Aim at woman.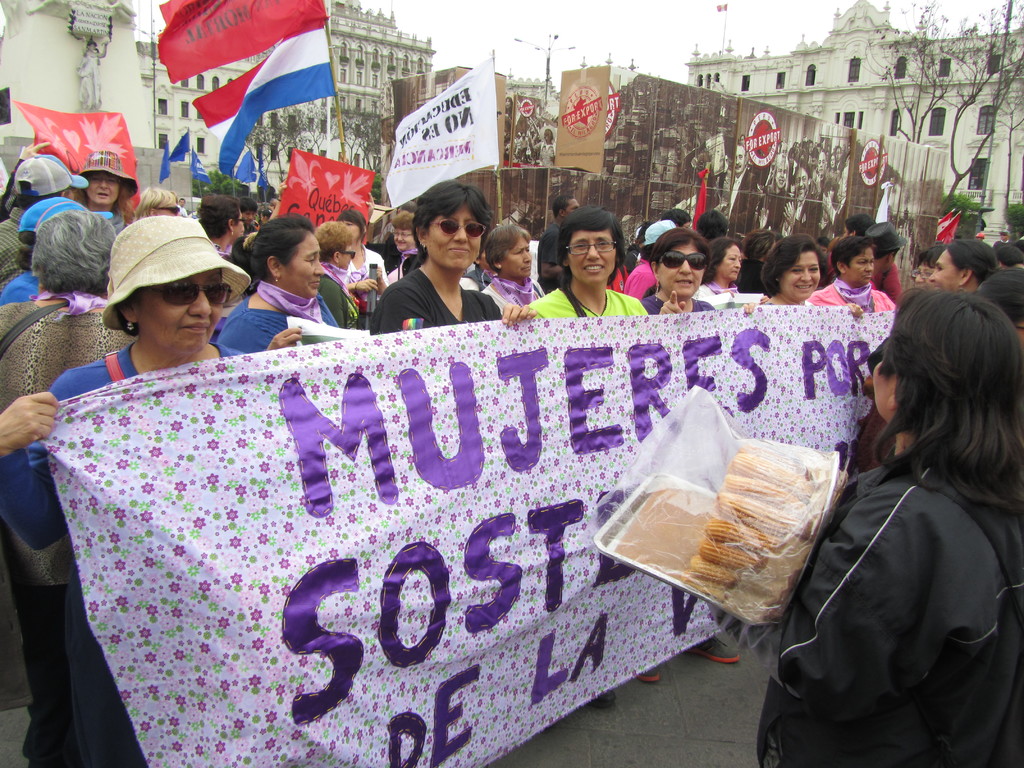
Aimed at [780,253,1011,767].
